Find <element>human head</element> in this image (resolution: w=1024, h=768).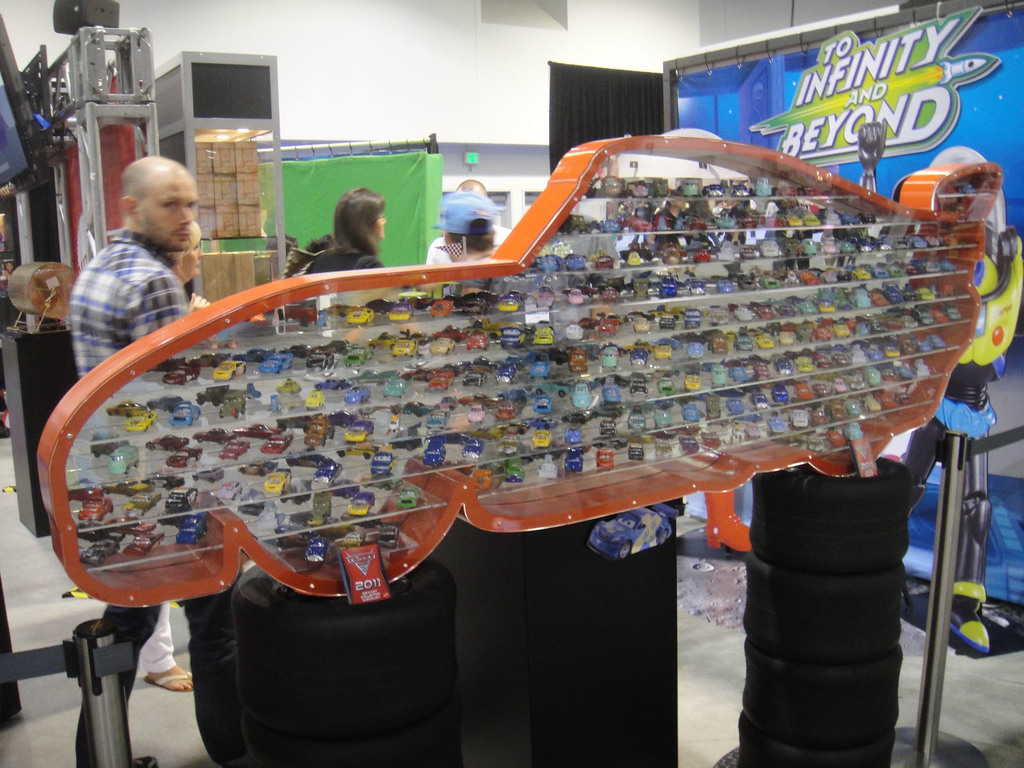
pyautogui.locateOnScreen(431, 196, 503, 262).
